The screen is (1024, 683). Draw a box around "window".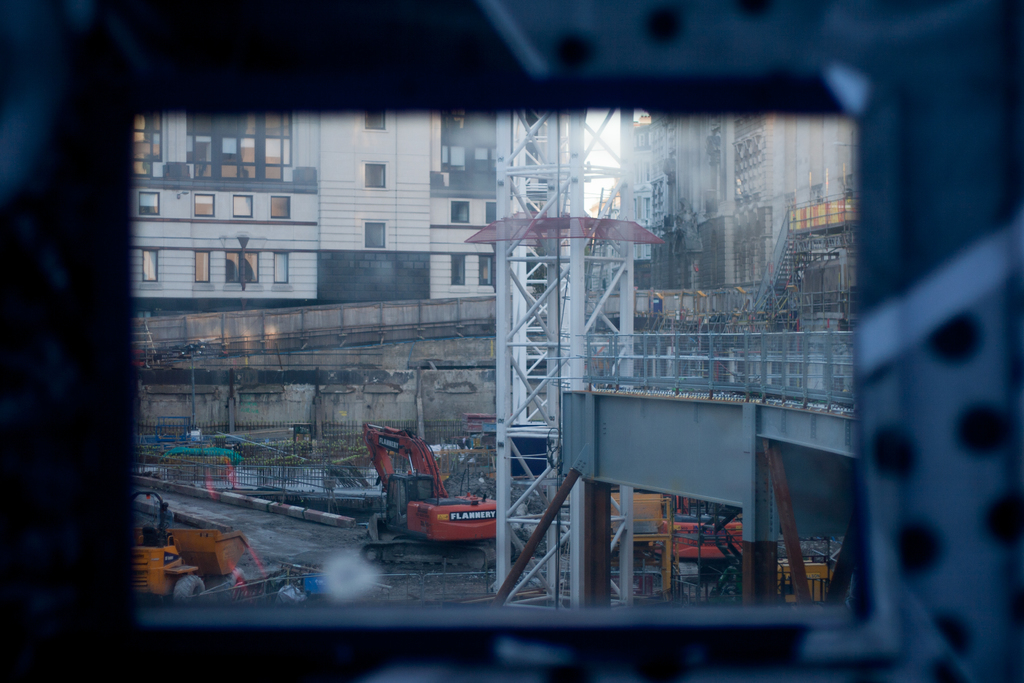
bbox=(485, 202, 497, 226).
